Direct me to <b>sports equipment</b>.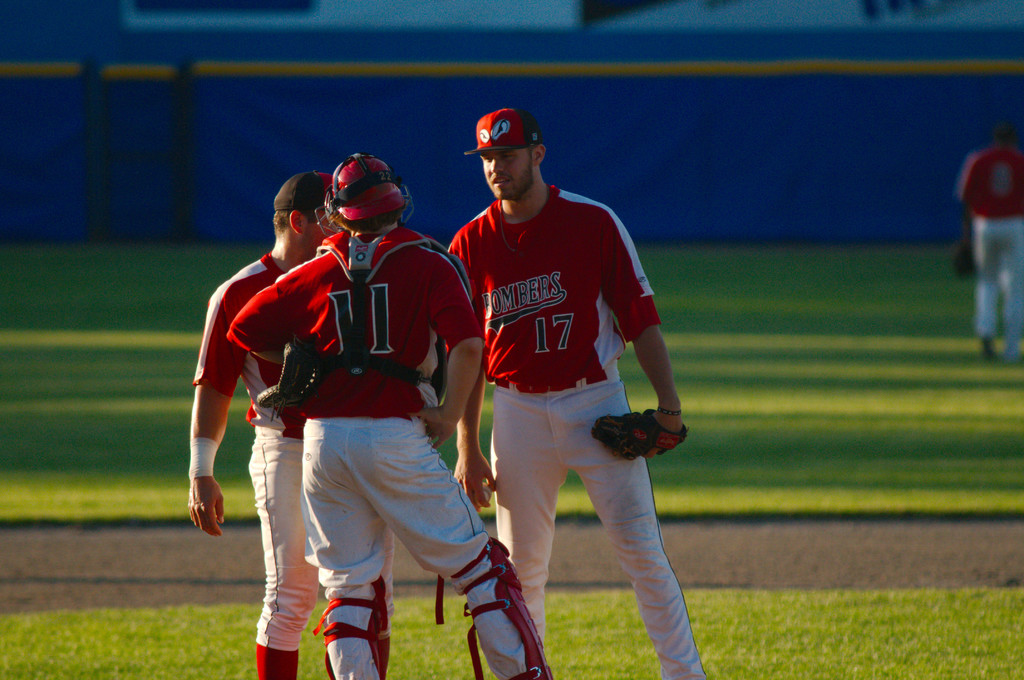
Direction: (312,151,419,235).
